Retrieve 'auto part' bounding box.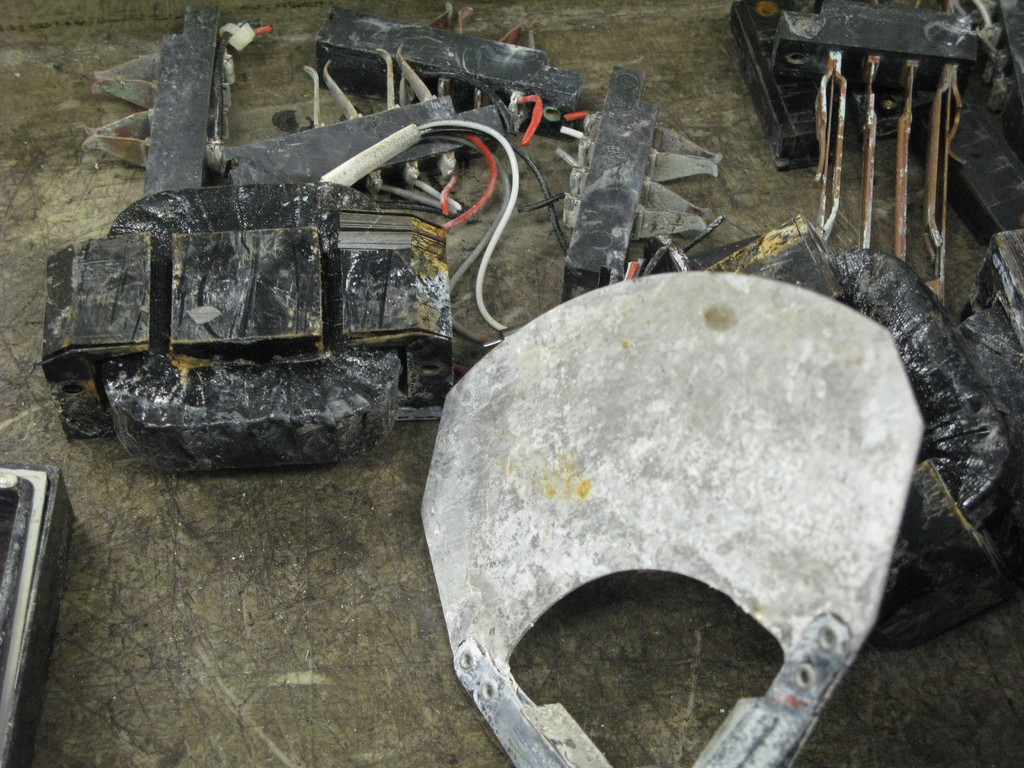
Bounding box: bbox(558, 68, 723, 302).
